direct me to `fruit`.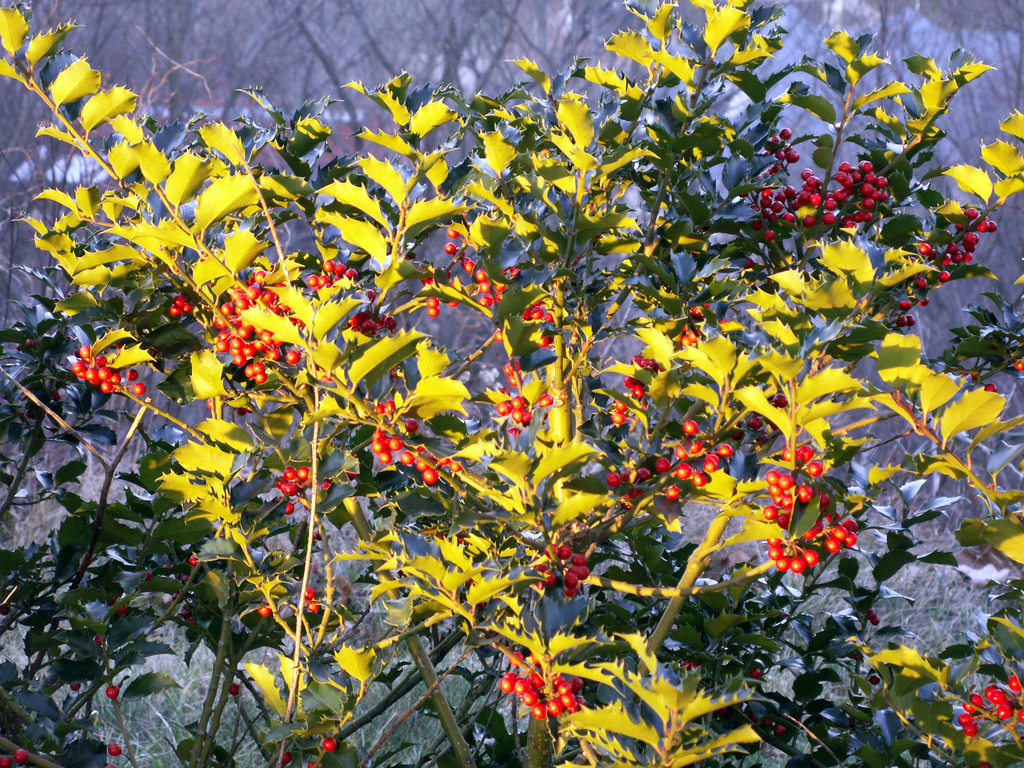
Direction: [444, 301, 457, 307].
